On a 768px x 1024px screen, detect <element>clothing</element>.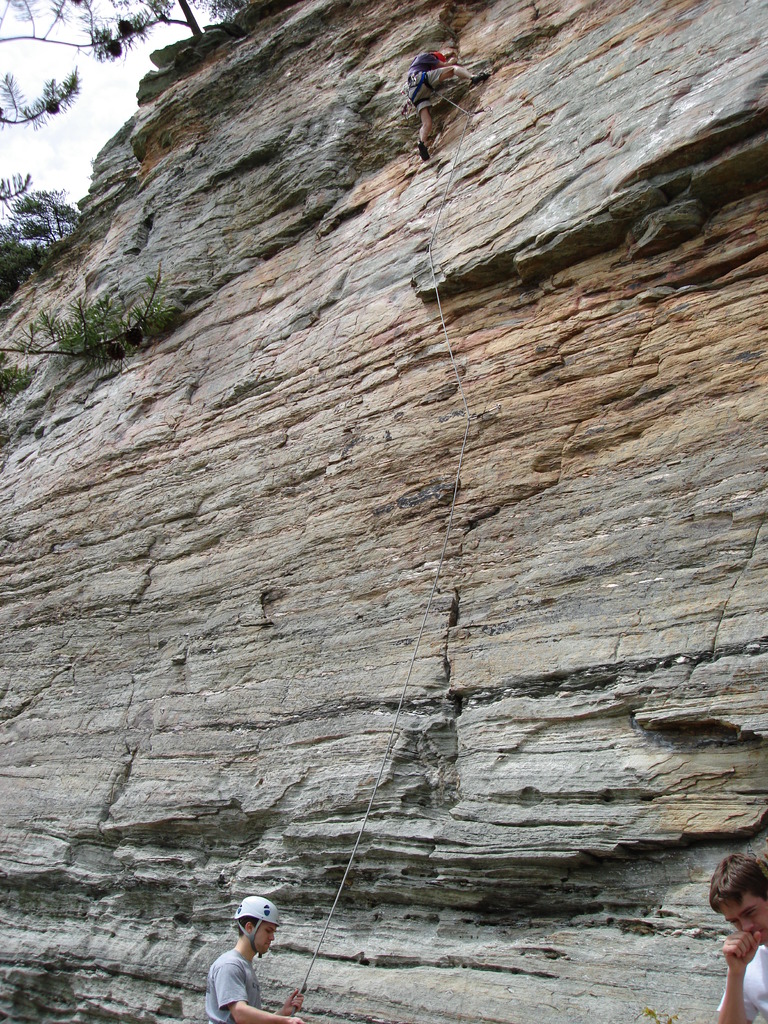
select_region(716, 943, 767, 1023).
